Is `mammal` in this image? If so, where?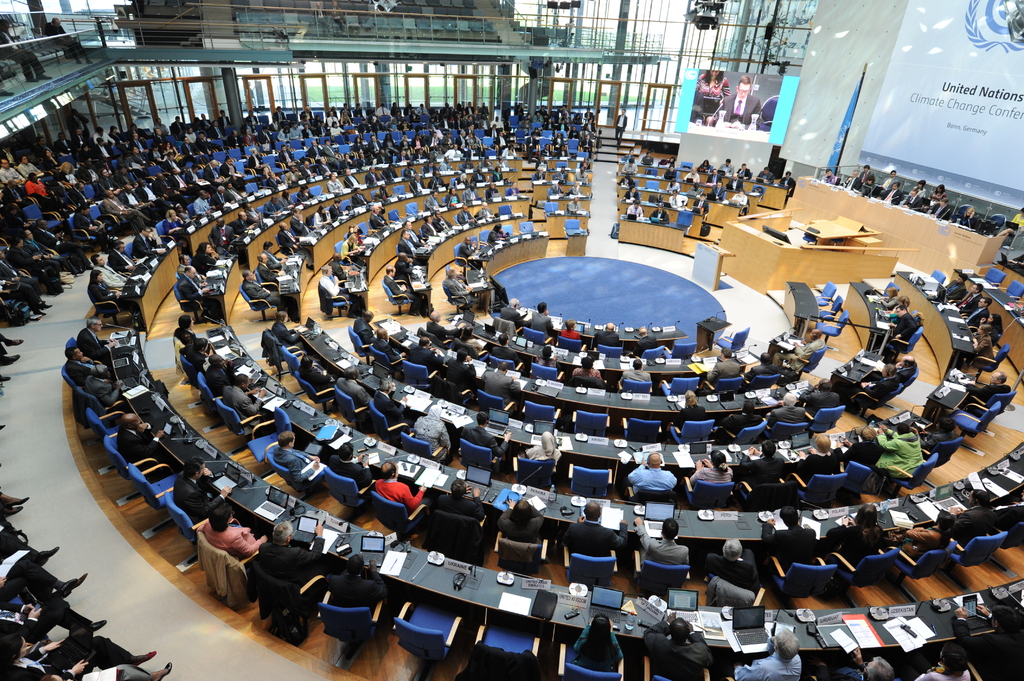
Yes, at x1=458, y1=410, x2=514, y2=462.
